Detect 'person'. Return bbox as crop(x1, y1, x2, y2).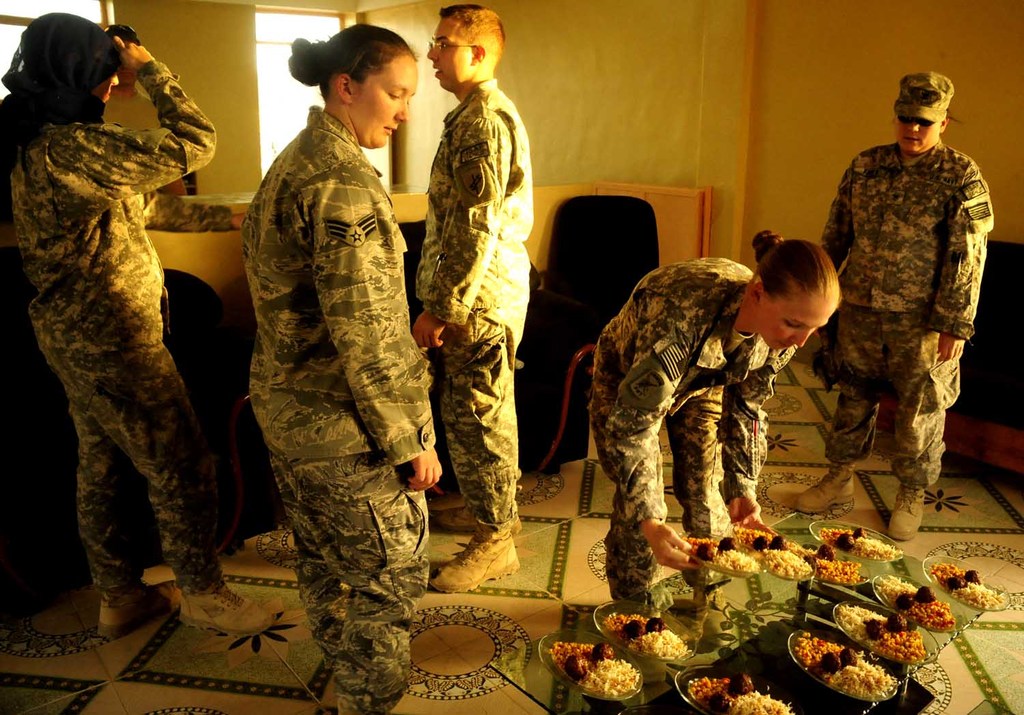
crop(249, 21, 451, 714).
